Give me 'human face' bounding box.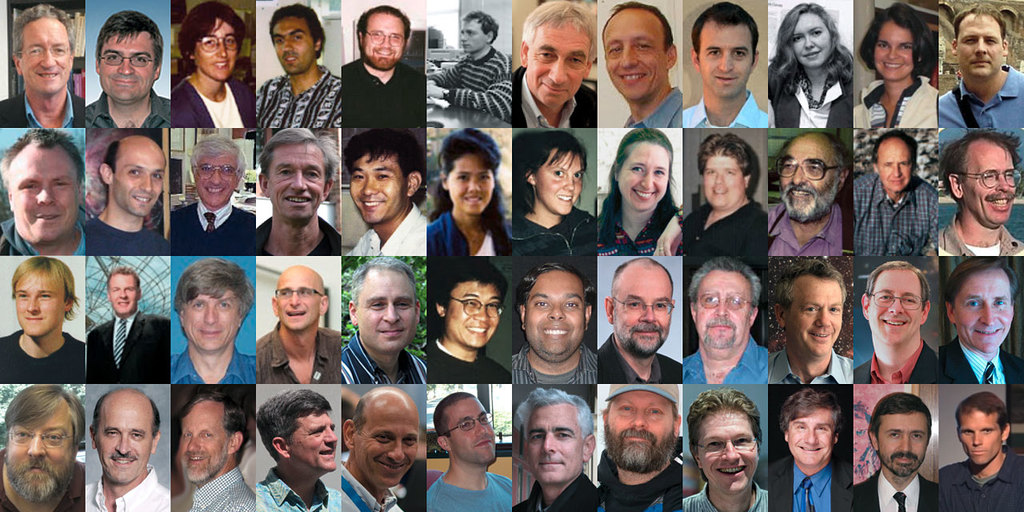
pyautogui.locateOnScreen(94, 405, 154, 482).
